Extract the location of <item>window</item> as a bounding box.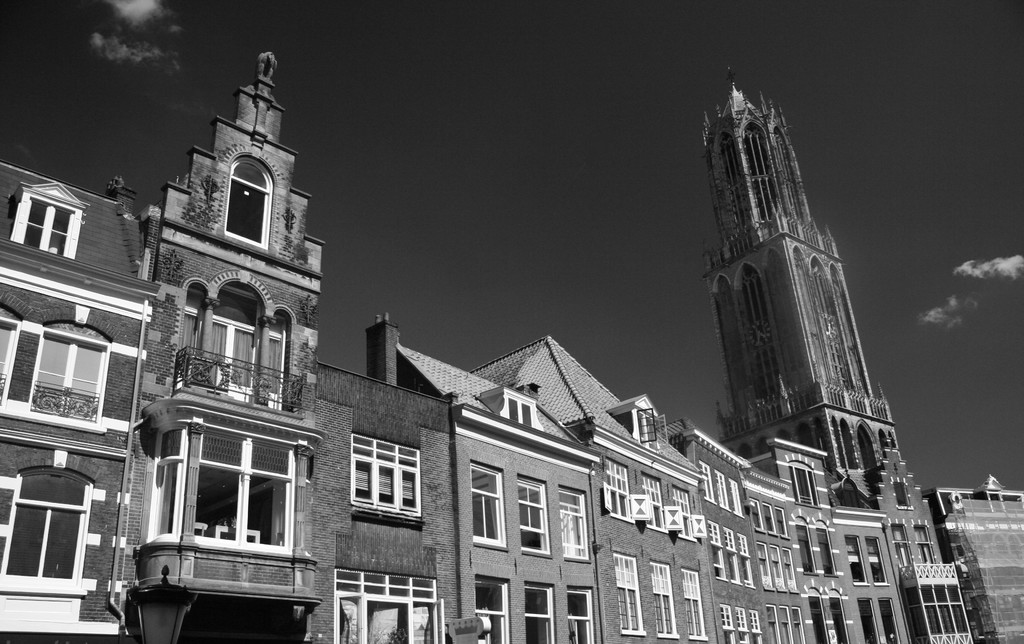
bbox=[719, 602, 736, 643].
